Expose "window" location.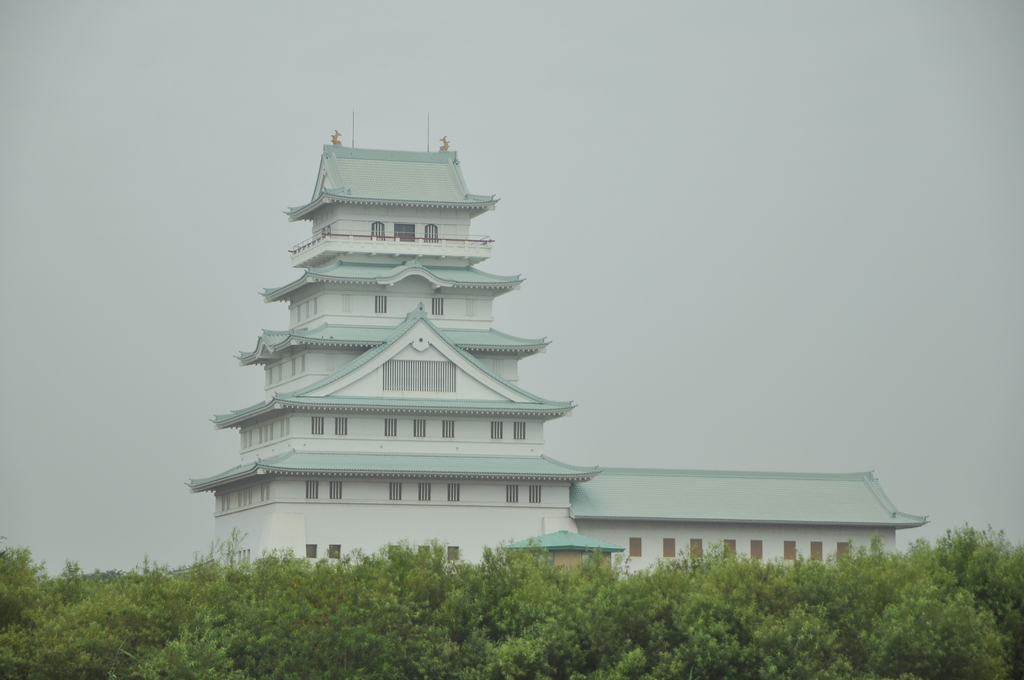
Exposed at l=666, t=537, r=677, b=559.
